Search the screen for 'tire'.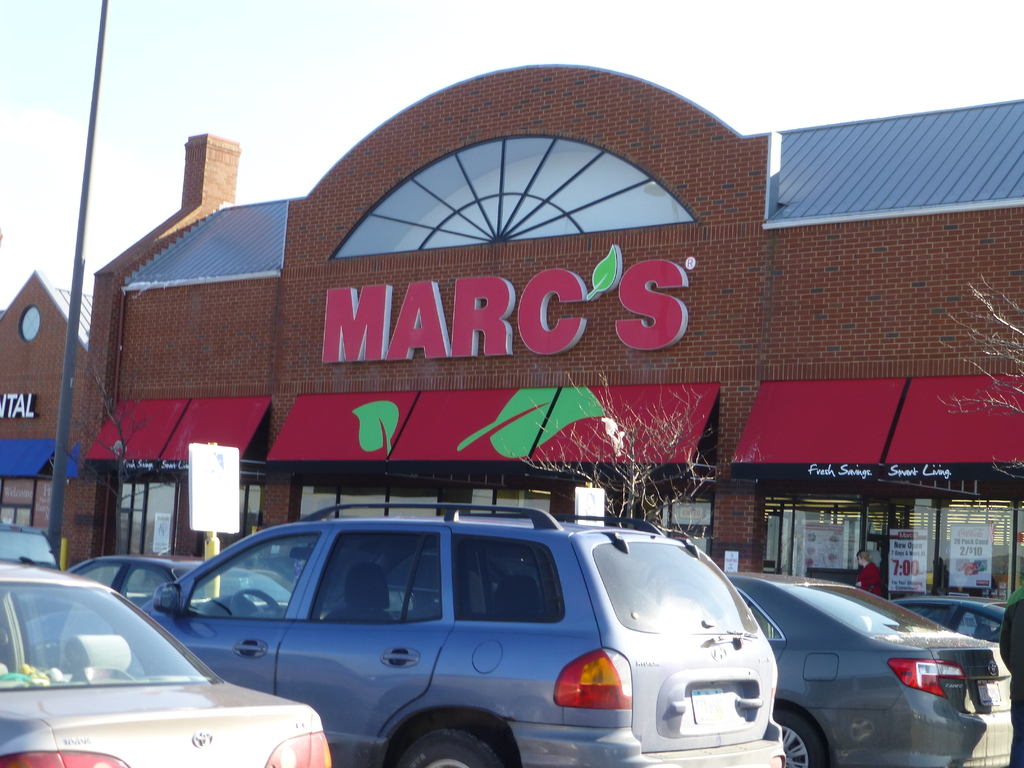
Found at {"left": 390, "top": 728, "right": 504, "bottom": 767}.
